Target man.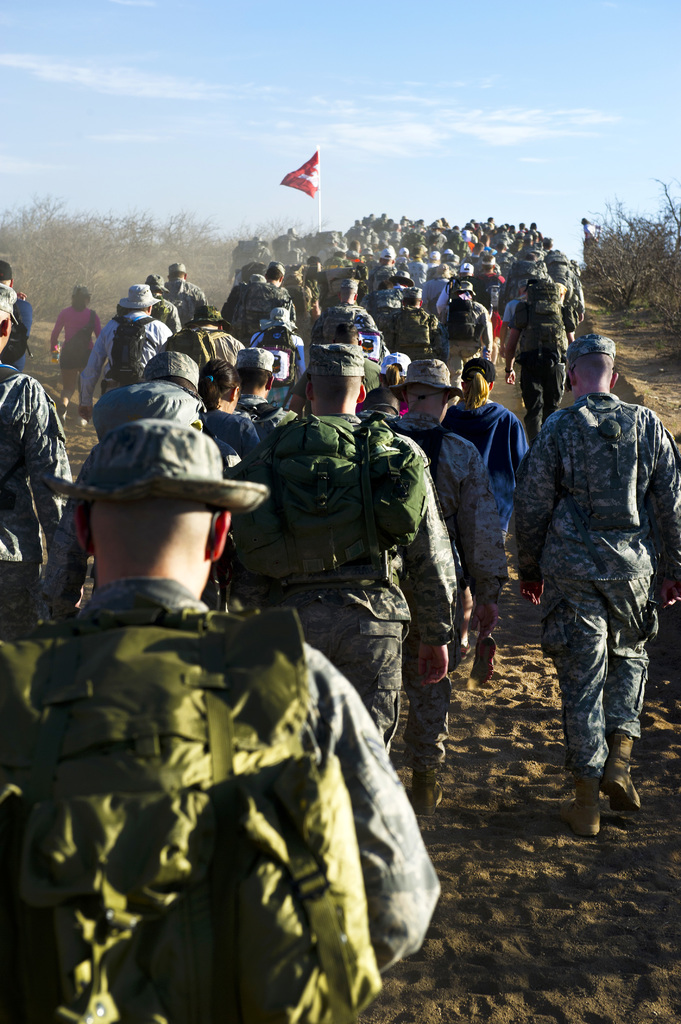
Target region: l=211, t=260, r=295, b=342.
